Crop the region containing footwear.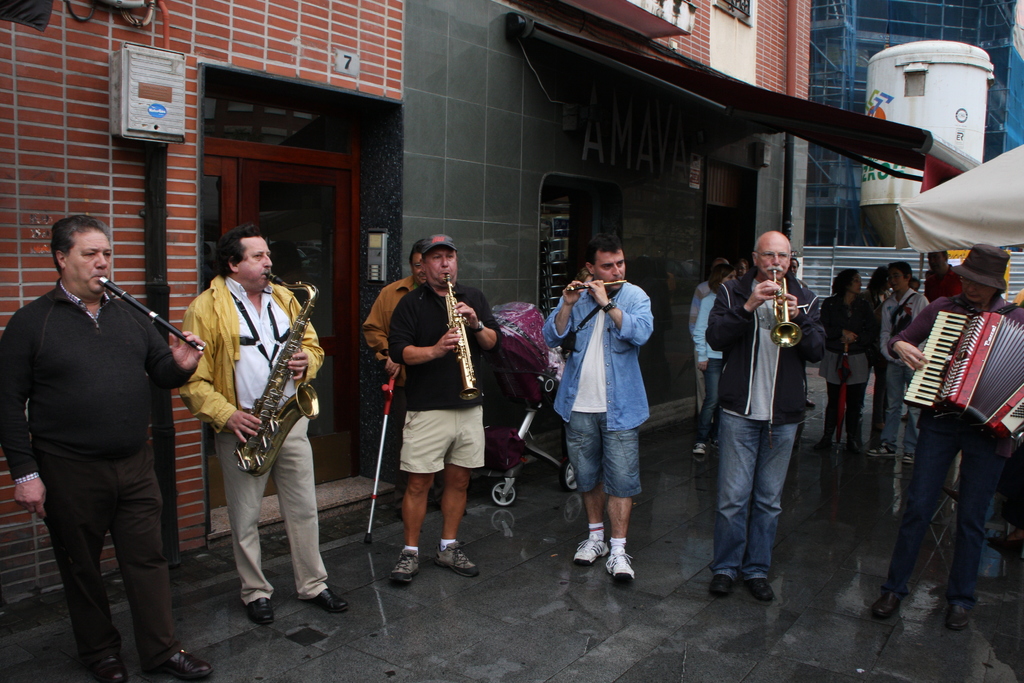
Crop region: l=604, t=548, r=633, b=586.
